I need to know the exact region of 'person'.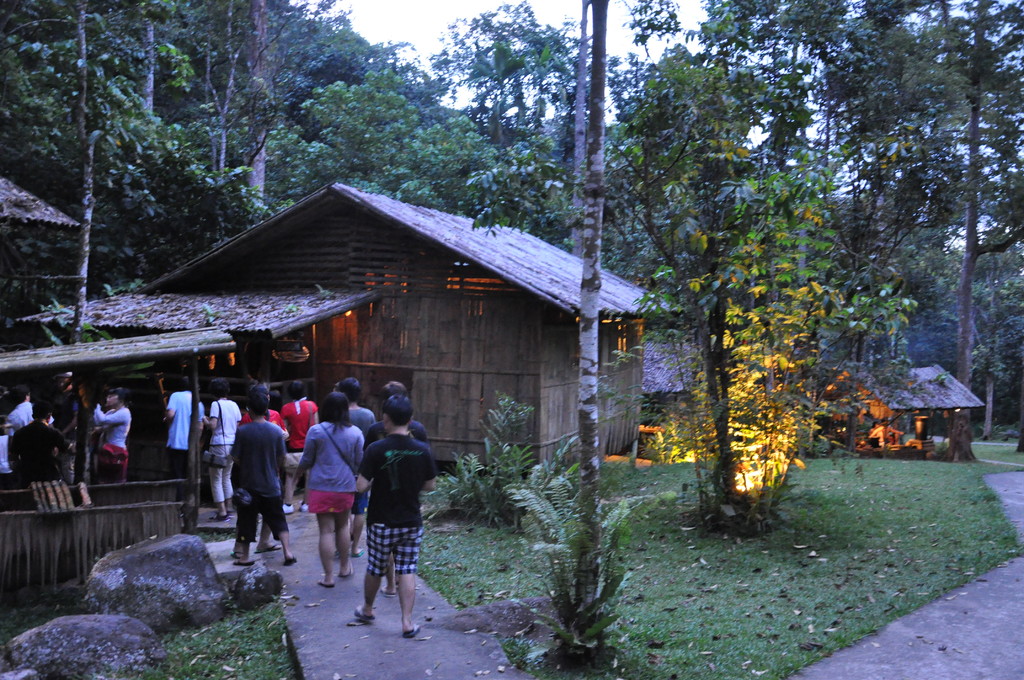
Region: {"left": 211, "top": 385, "right": 241, "bottom": 519}.
